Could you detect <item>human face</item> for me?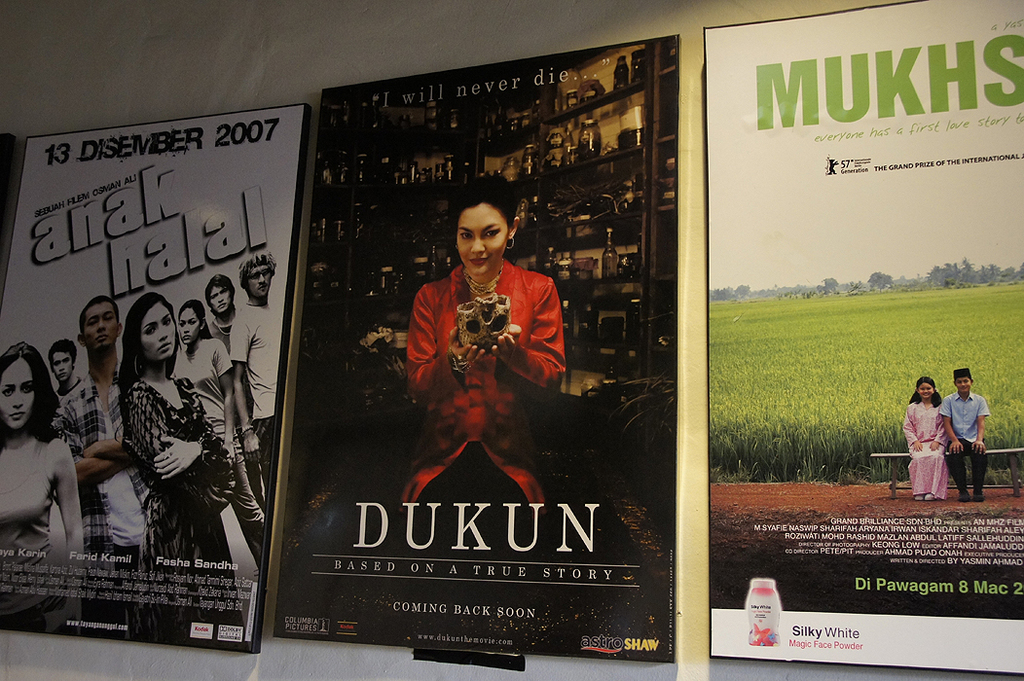
Detection result: {"x1": 0, "y1": 356, "x2": 36, "y2": 427}.
